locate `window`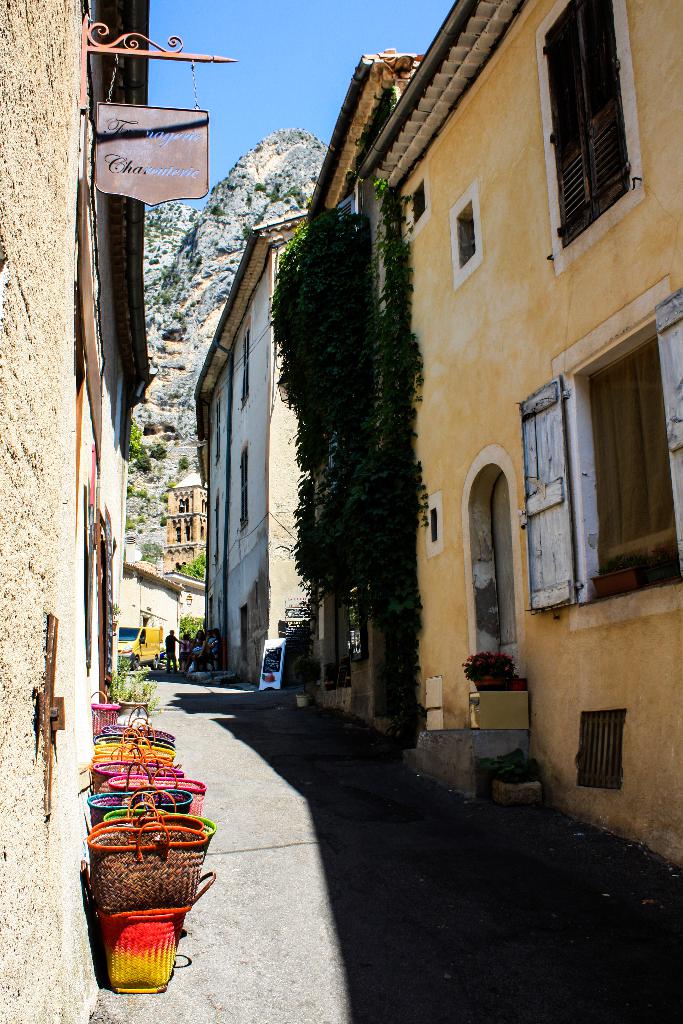
(left=509, top=267, right=682, bottom=617)
